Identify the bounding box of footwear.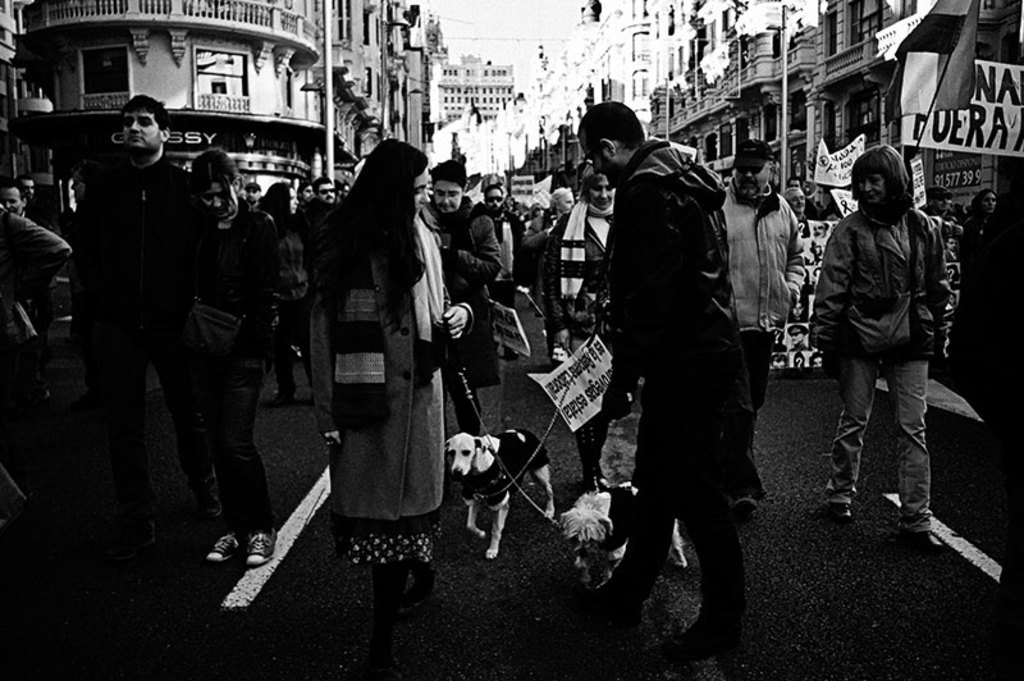
pyautogui.locateOnScreen(554, 342, 568, 366).
